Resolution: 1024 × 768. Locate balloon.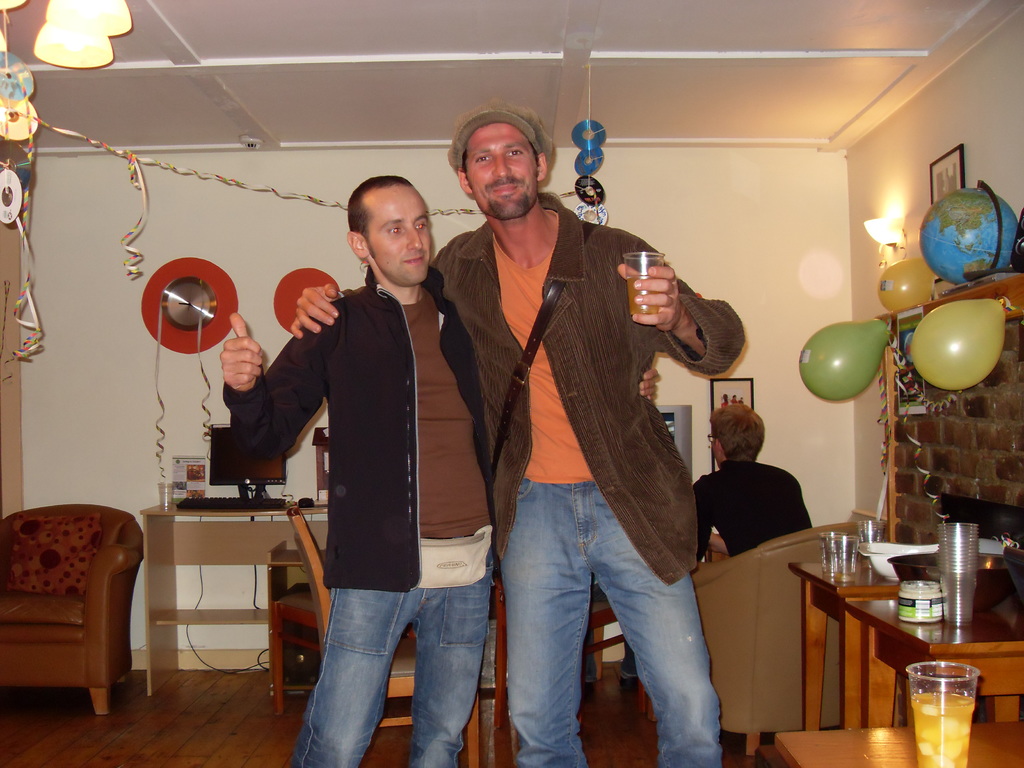
[908,299,1007,393].
